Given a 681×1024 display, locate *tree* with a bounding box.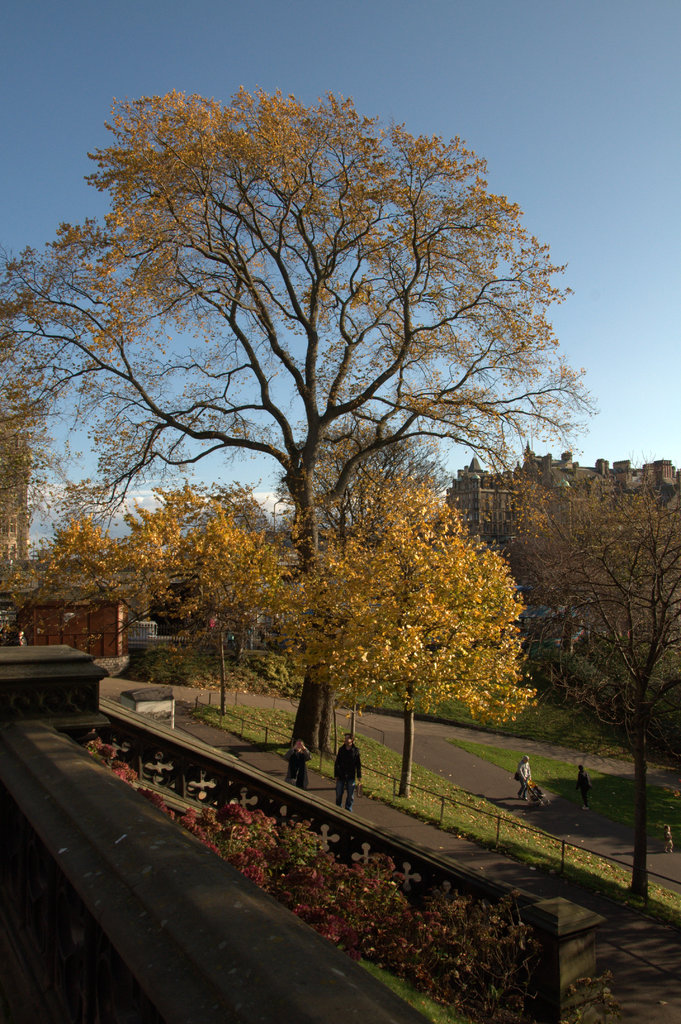
Located: 130/490/277/686.
